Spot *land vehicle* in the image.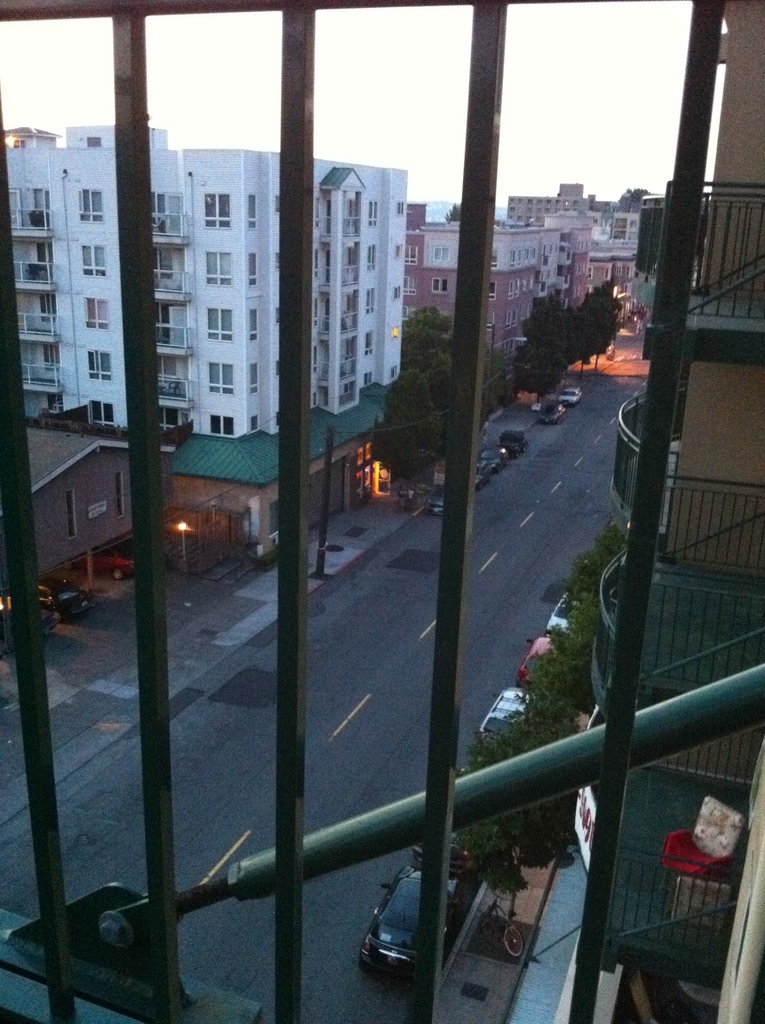
*land vehicle* found at (left=39, top=580, right=83, bottom=623).
